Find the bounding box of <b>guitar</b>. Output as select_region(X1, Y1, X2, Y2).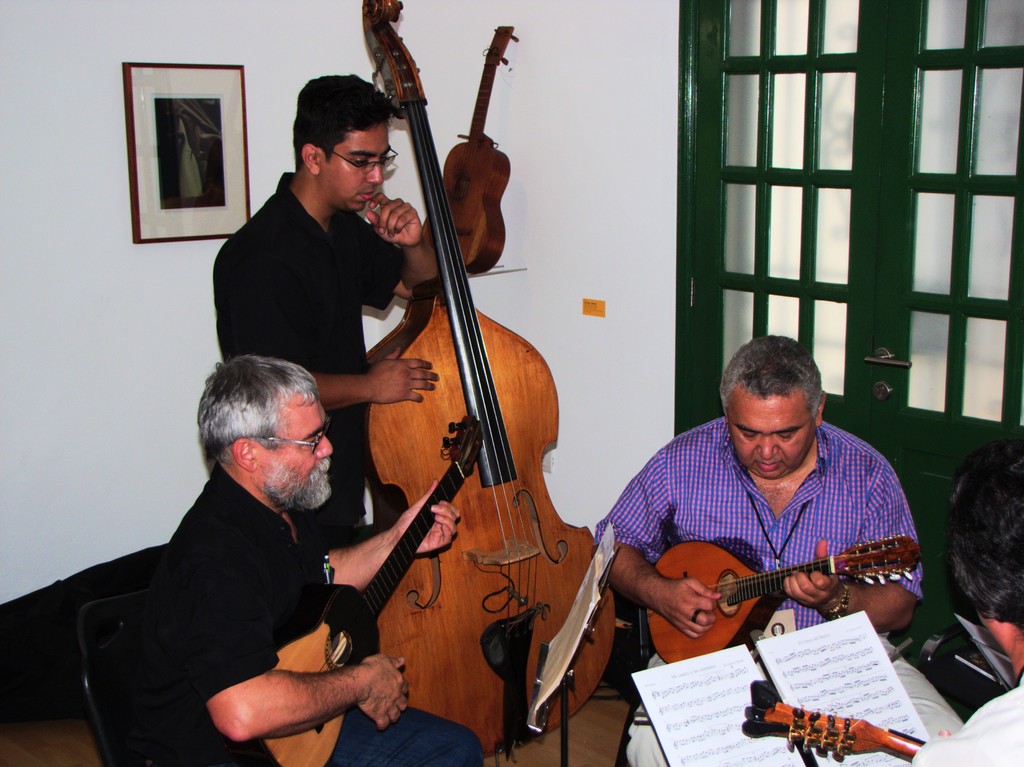
select_region(628, 545, 920, 659).
